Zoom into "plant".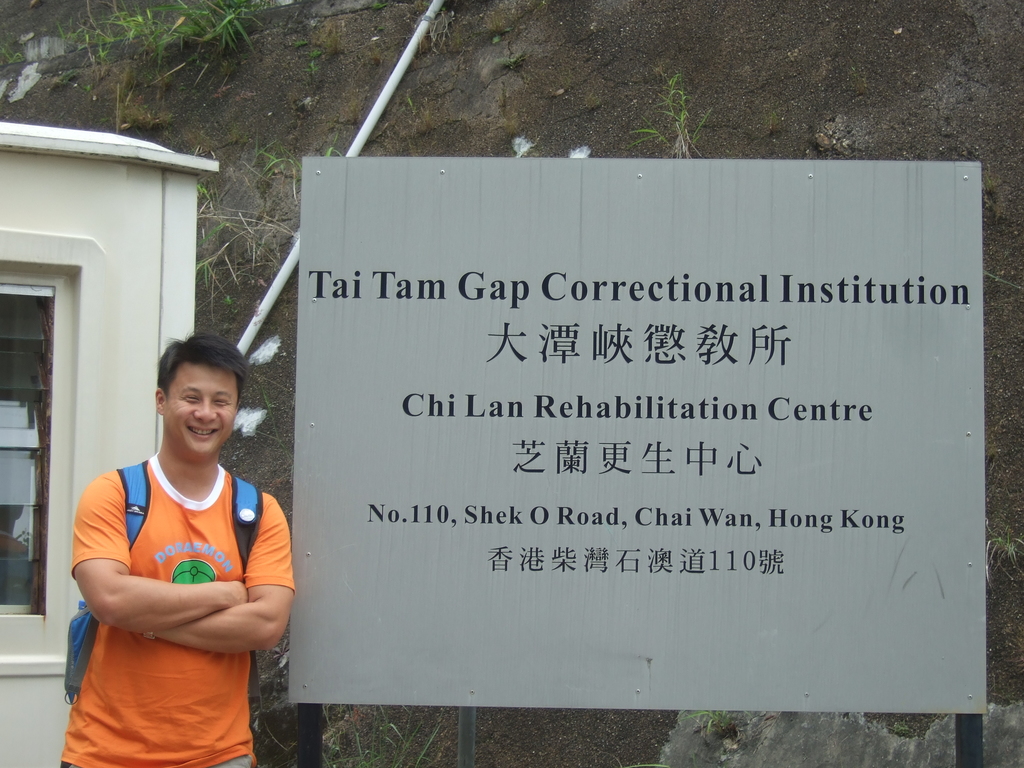
Zoom target: crop(984, 532, 1023, 589).
